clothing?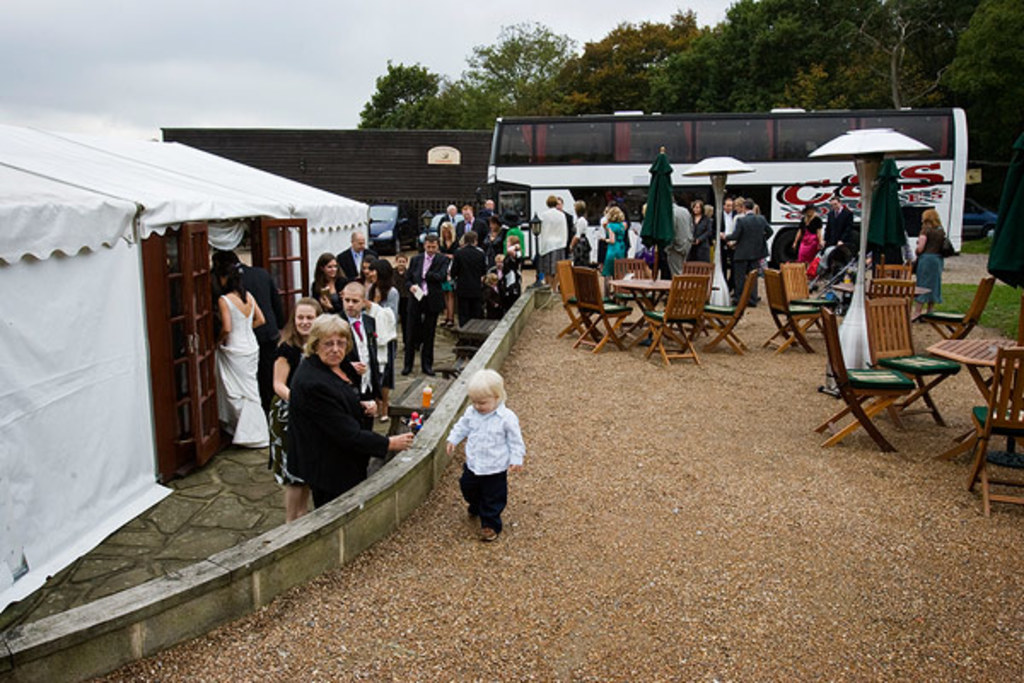
detection(444, 403, 524, 528)
